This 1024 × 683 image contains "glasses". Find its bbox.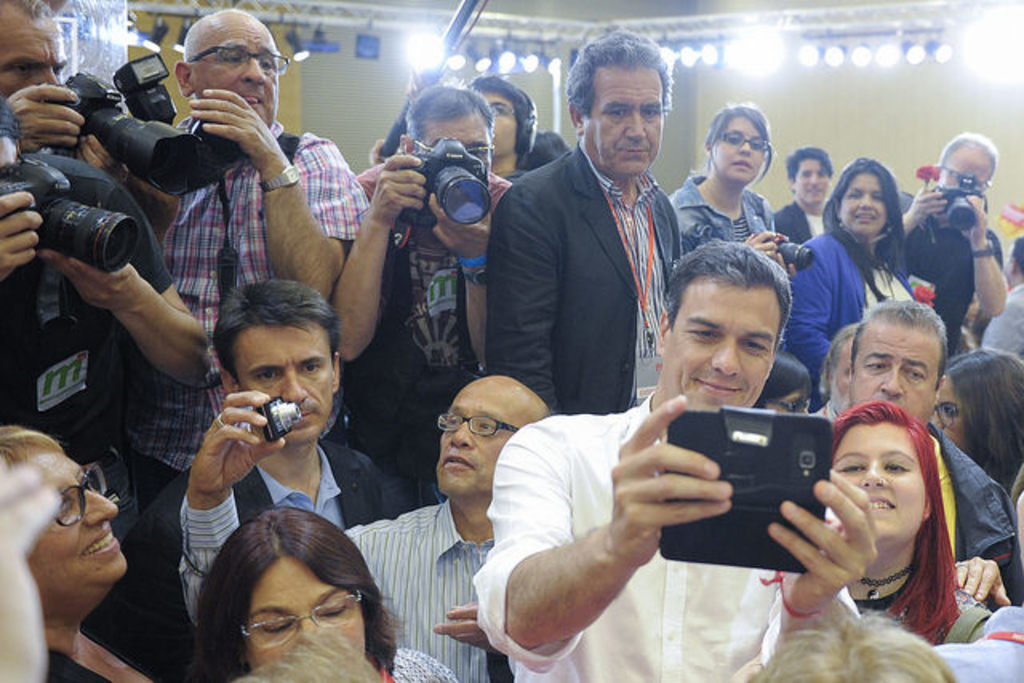
<region>933, 401, 966, 427</region>.
